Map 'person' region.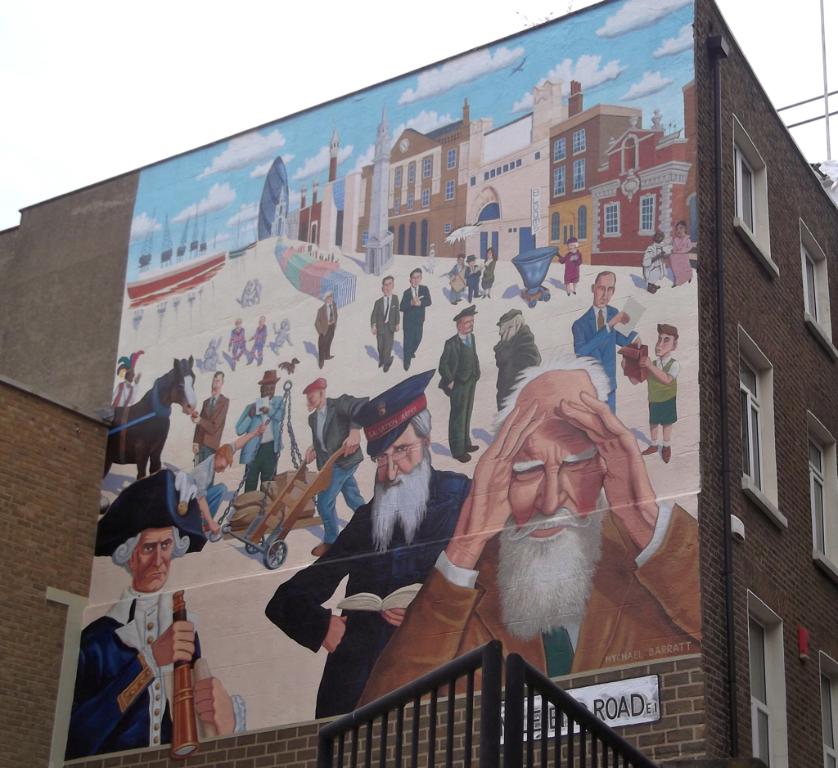
Mapped to (467, 254, 480, 304).
